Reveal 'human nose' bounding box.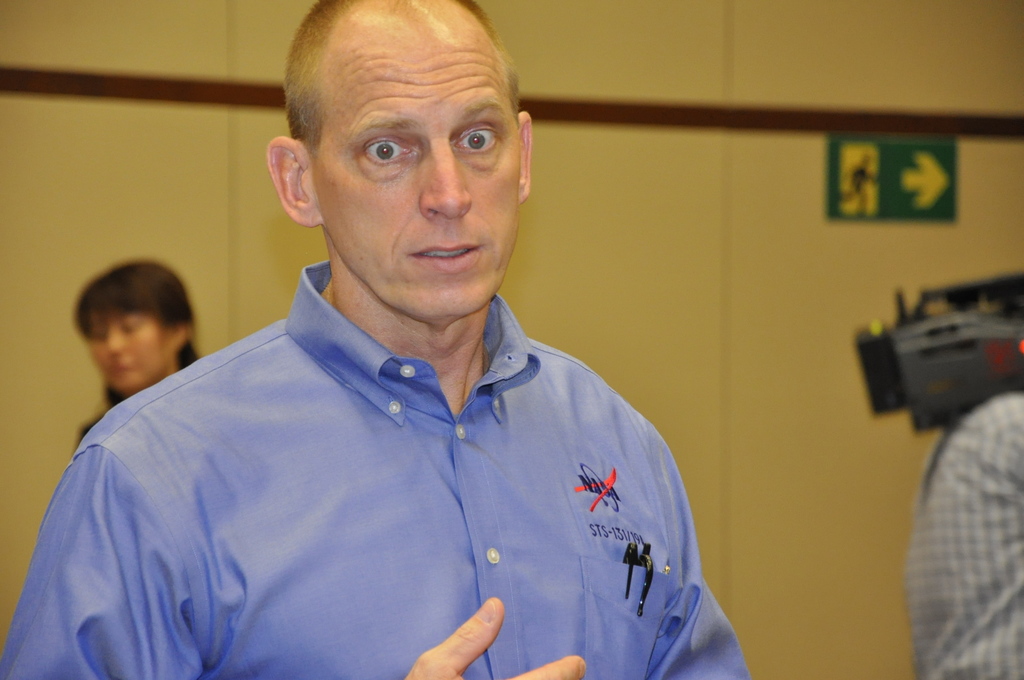
Revealed: left=106, top=332, right=122, bottom=355.
